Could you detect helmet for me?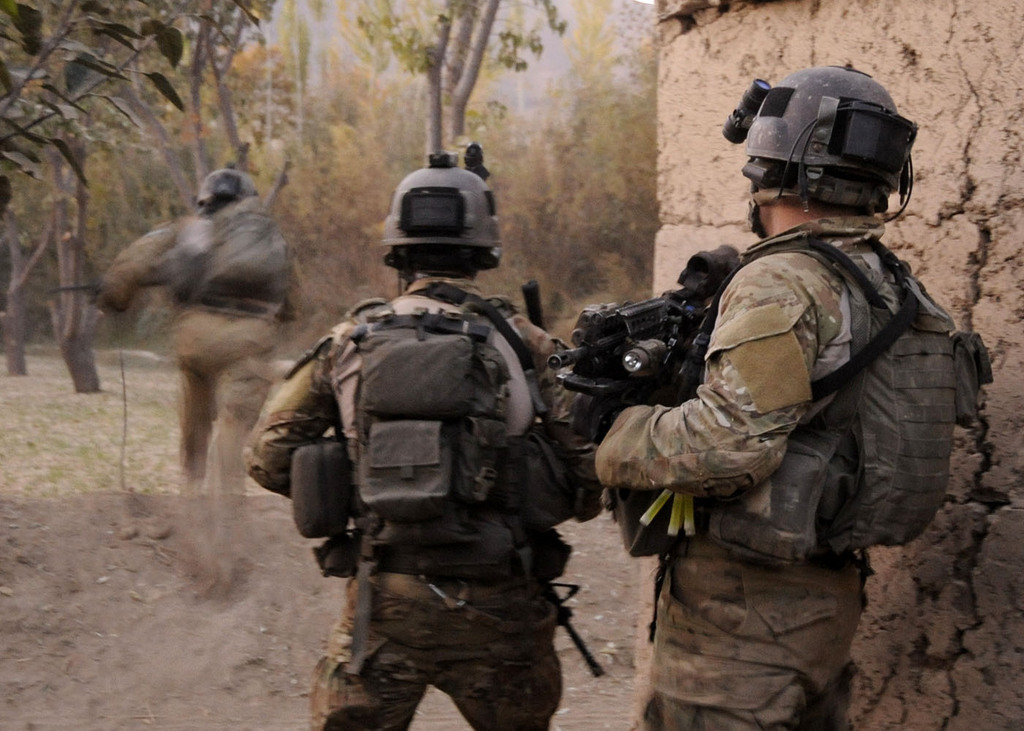
Detection result: locate(381, 166, 502, 246).
